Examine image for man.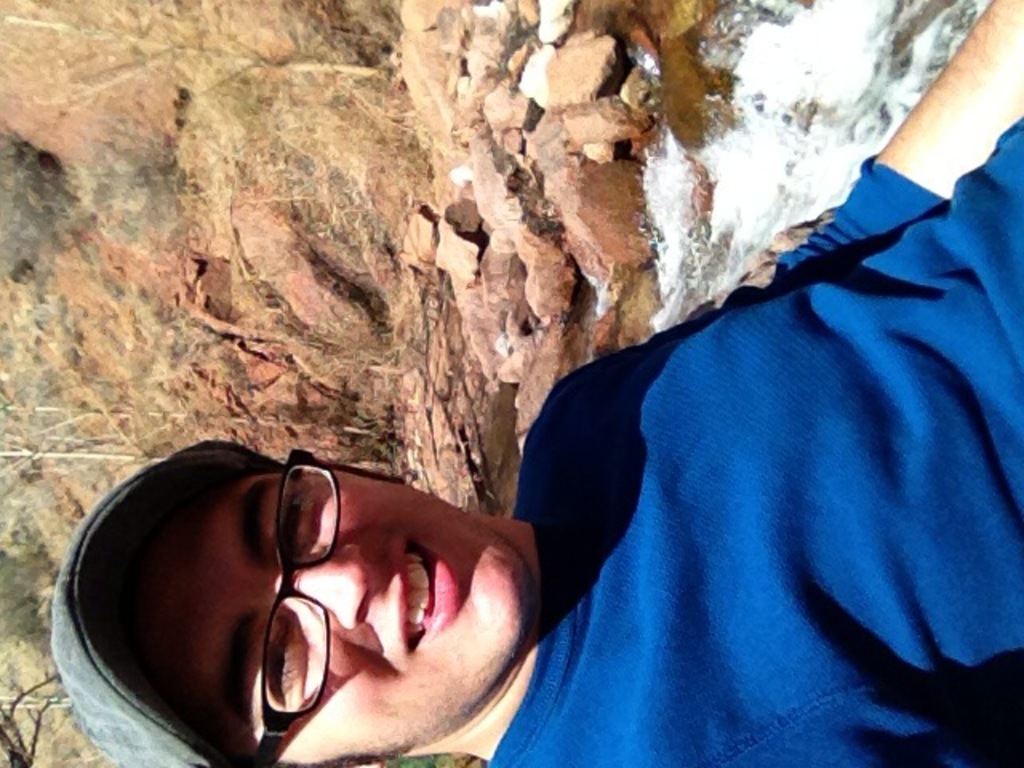
Examination result: (x1=224, y1=101, x2=1023, y2=760).
